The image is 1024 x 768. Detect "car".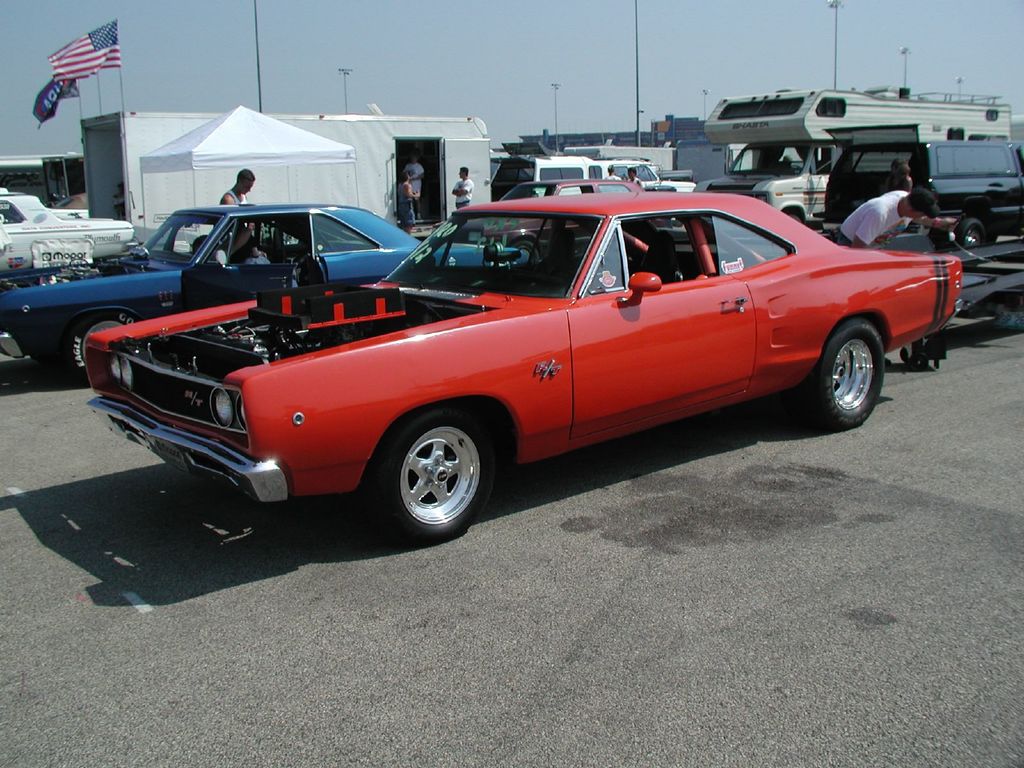
Detection: bbox(5, 182, 87, 220).
